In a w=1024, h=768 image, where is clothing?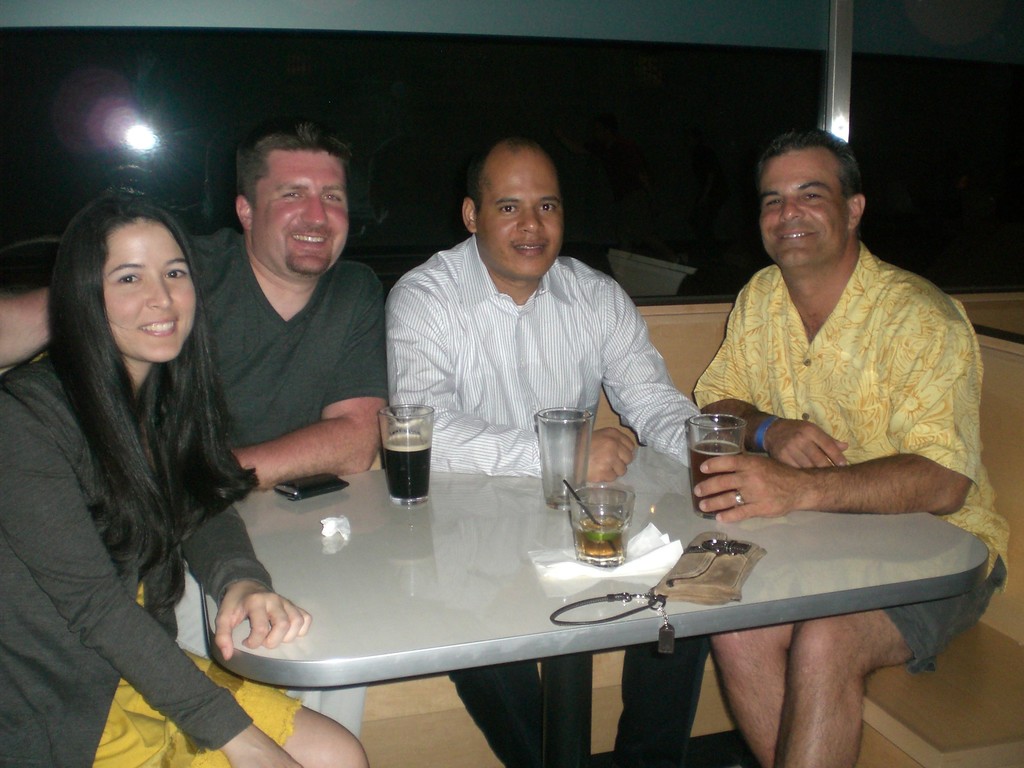
rect(1, 358, 275, 767).
